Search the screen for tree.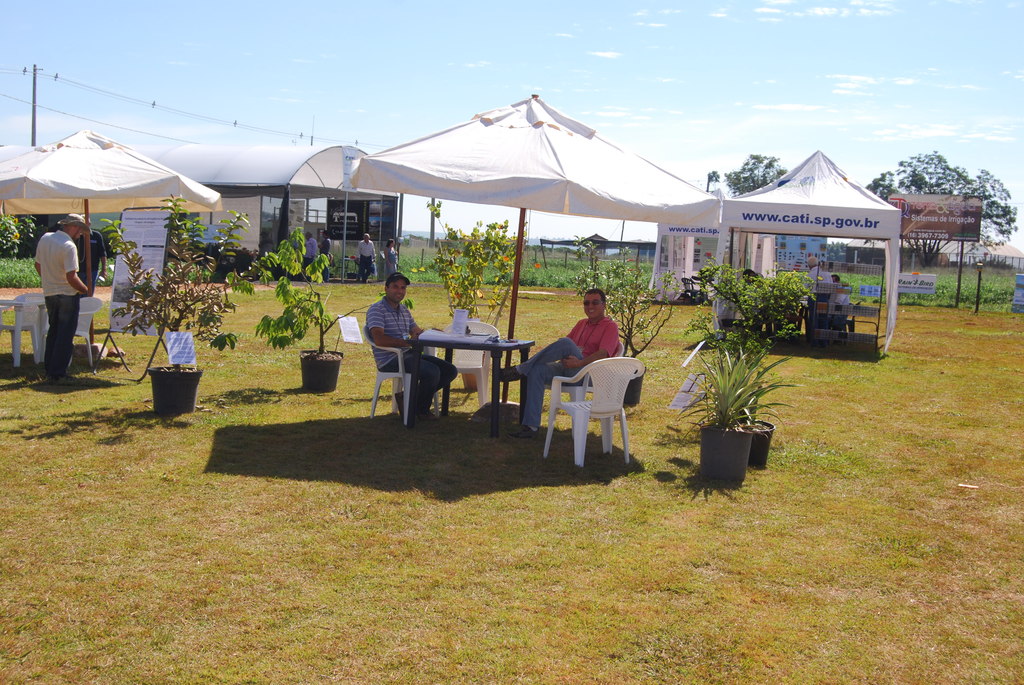
Found at rect(858, 146, 1016, 266).
